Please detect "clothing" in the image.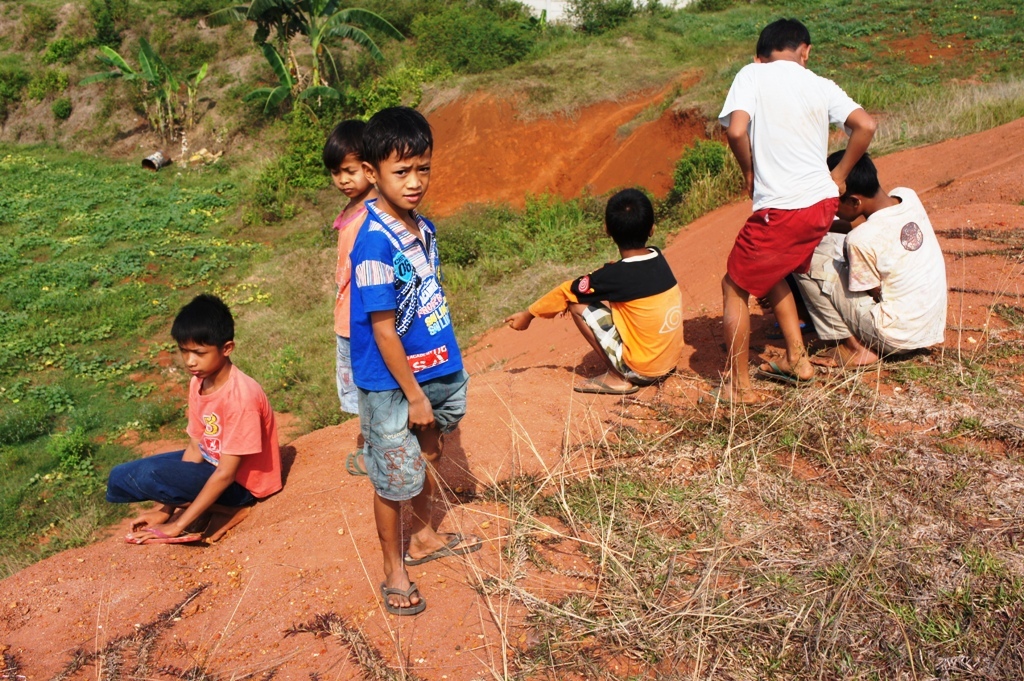
x1=332 y1=196 x2=384 y2=409.
